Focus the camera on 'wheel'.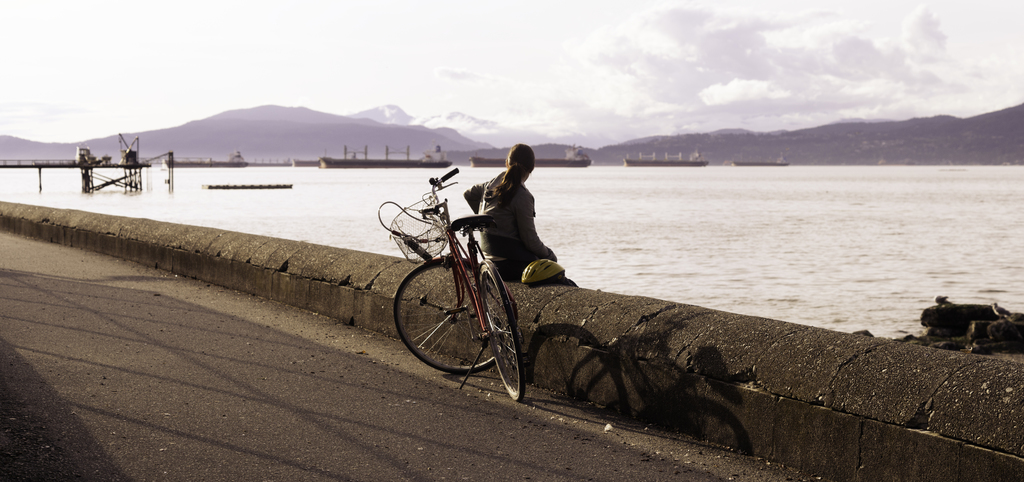
Focus region: <bbox>392, 257, 520, 368</bbox>.
